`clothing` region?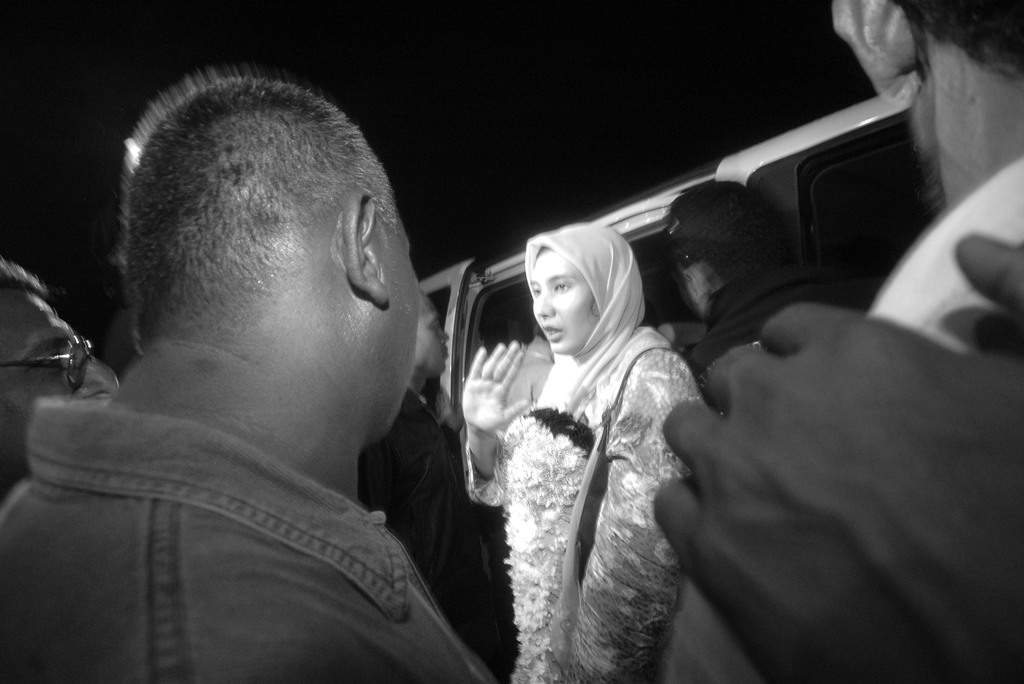
(left=470, top=260, right=716, bottom=672)
